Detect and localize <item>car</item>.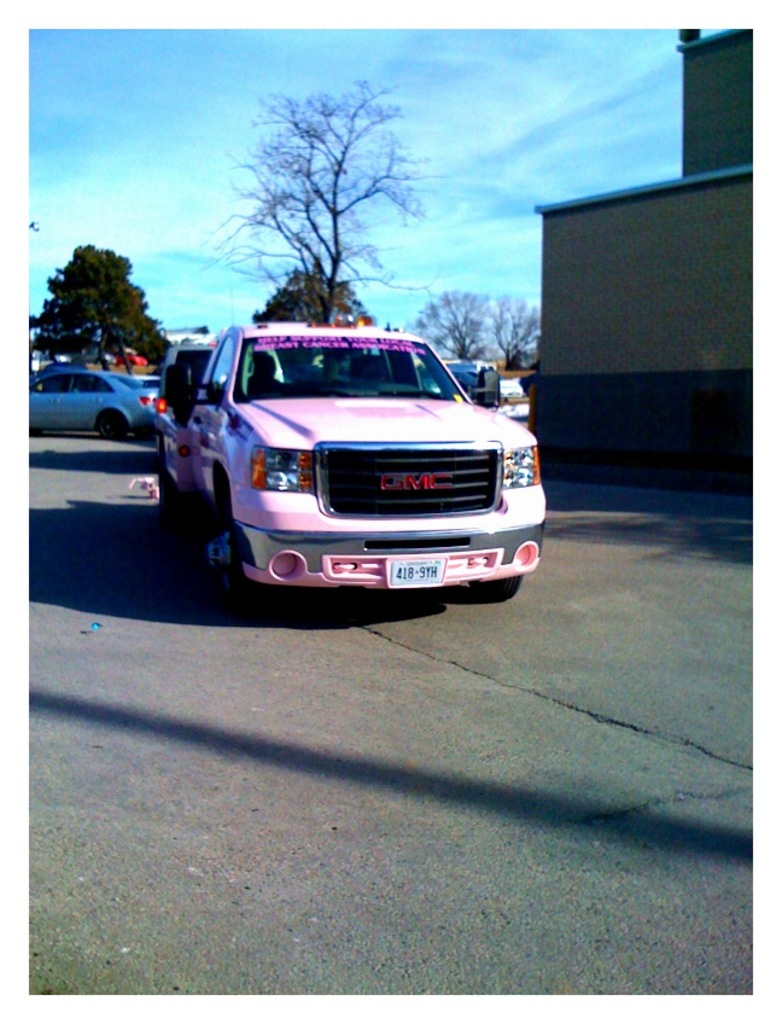
Localized at box(157, 312, 545, 603).
